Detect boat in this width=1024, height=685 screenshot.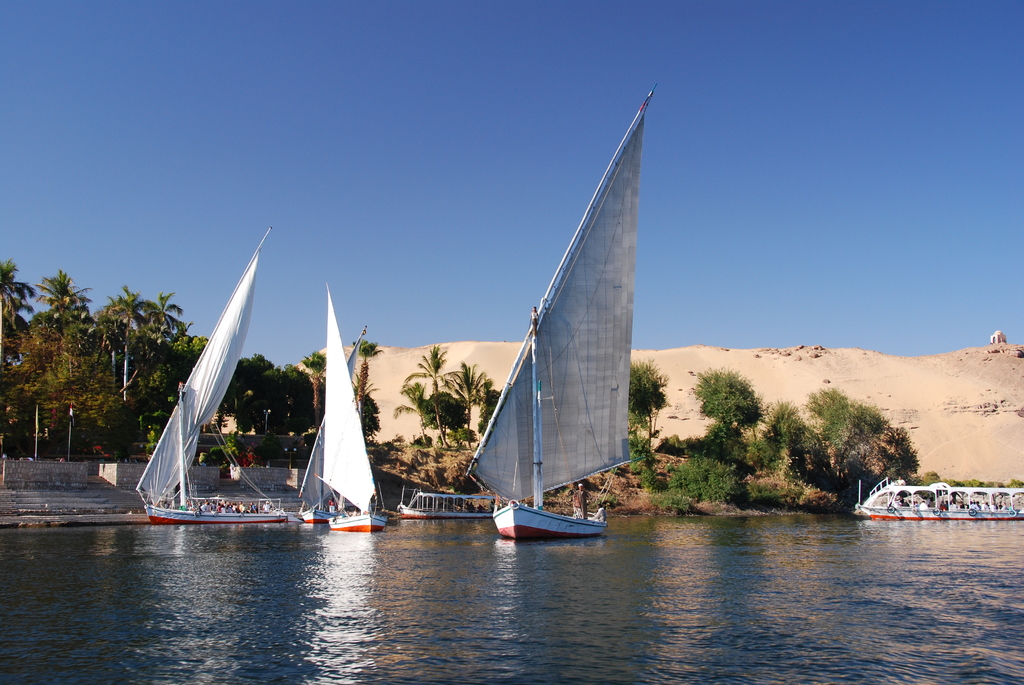
Detection: Rect(852, 478, 1023, 522).
